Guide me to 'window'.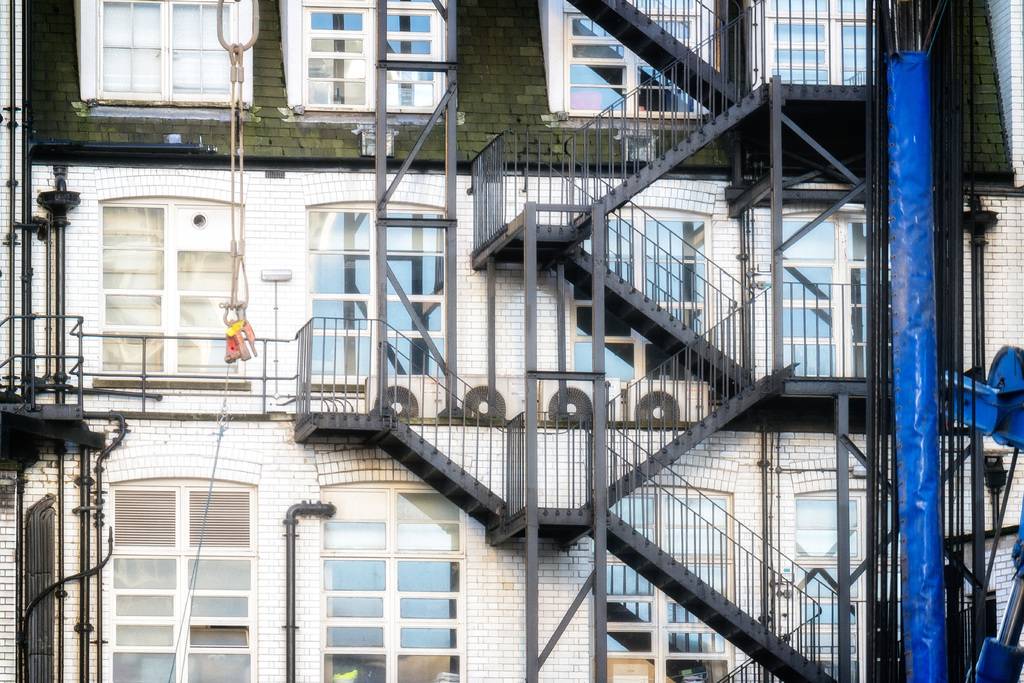
Guidance: detection(772, 217, 870, 375).
